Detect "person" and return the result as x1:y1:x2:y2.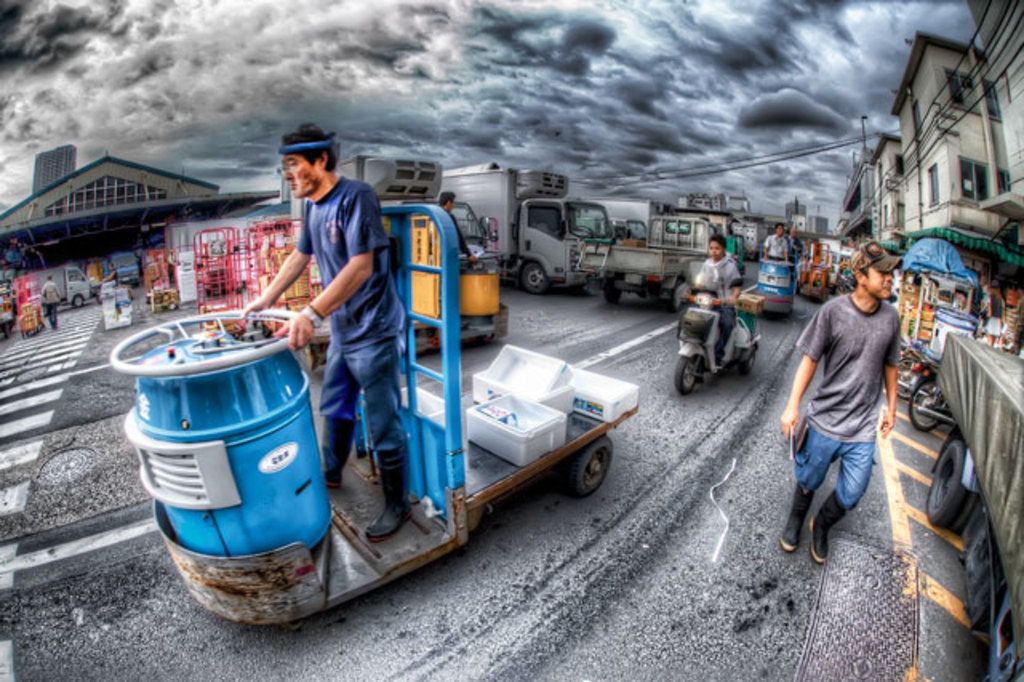
442:184:477:263.
